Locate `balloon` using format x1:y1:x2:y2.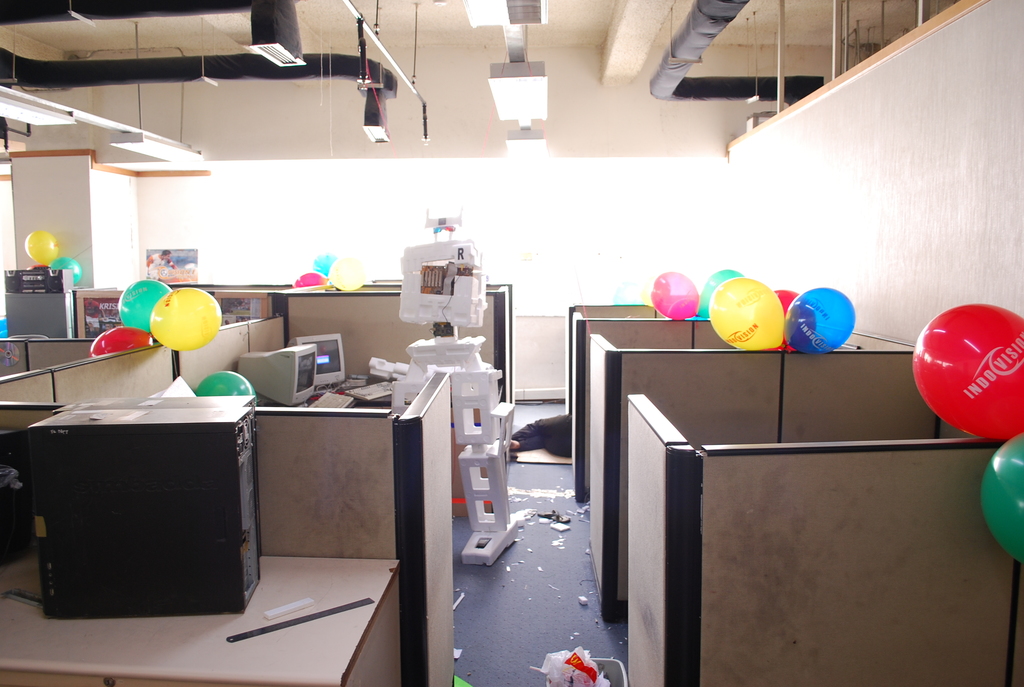
641:278:669:306.
